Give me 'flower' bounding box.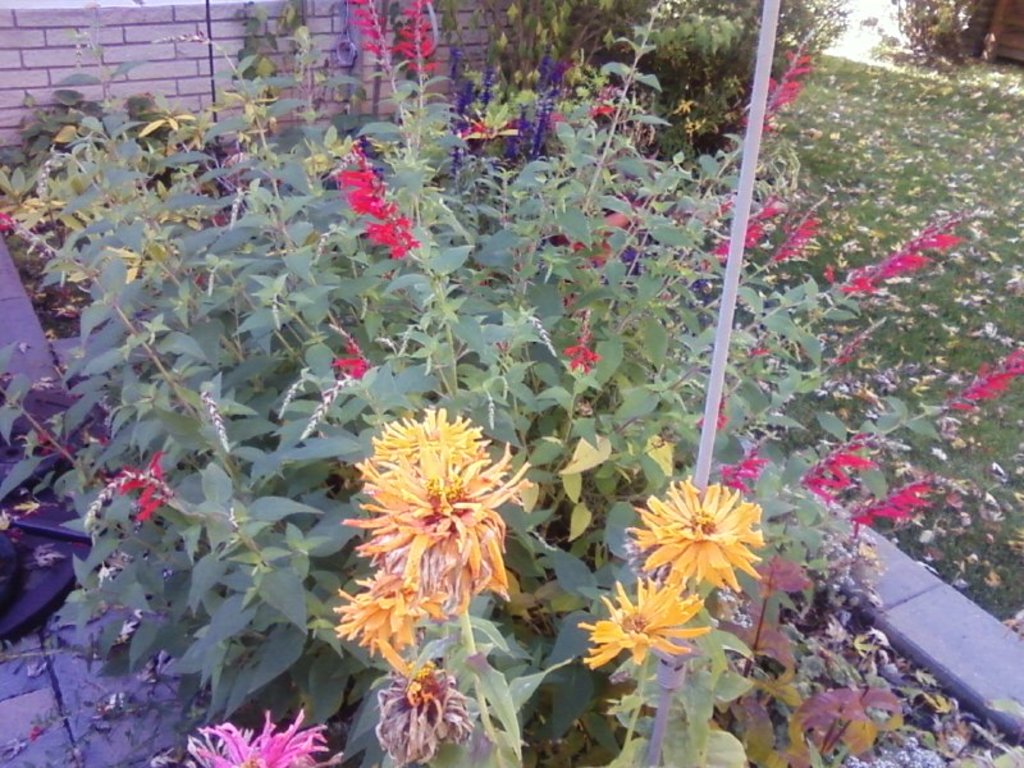
pyautogui.locateOnScreen(1, 210, 15, 233).
